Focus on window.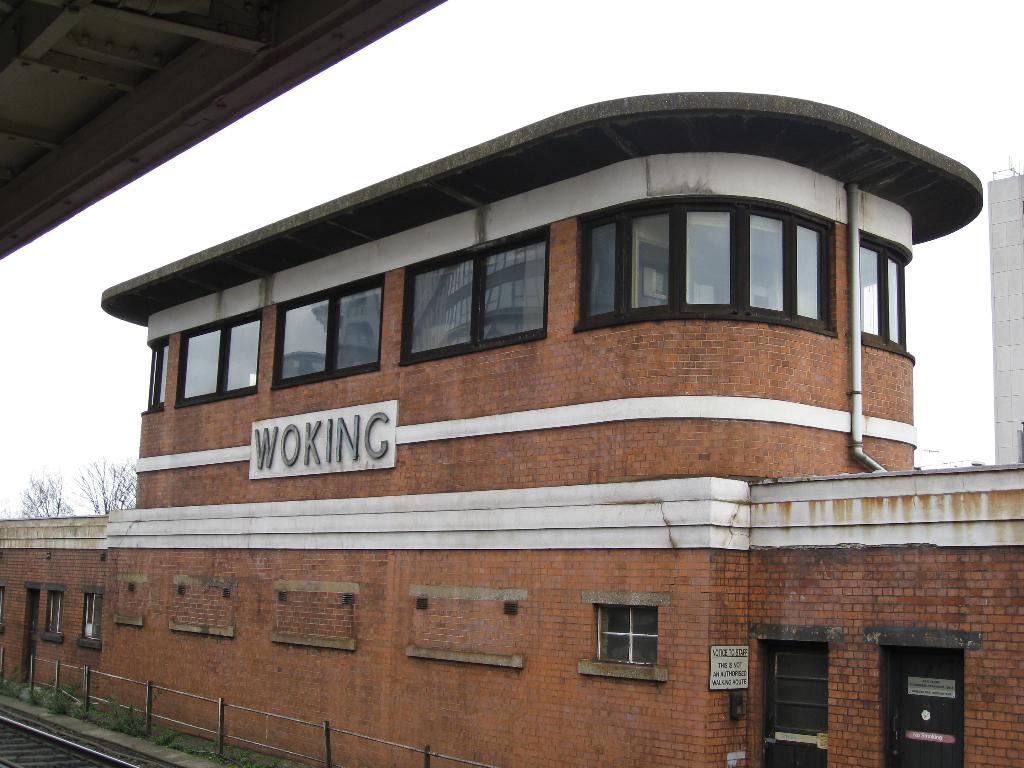
Focused at (44,591,68,637).
